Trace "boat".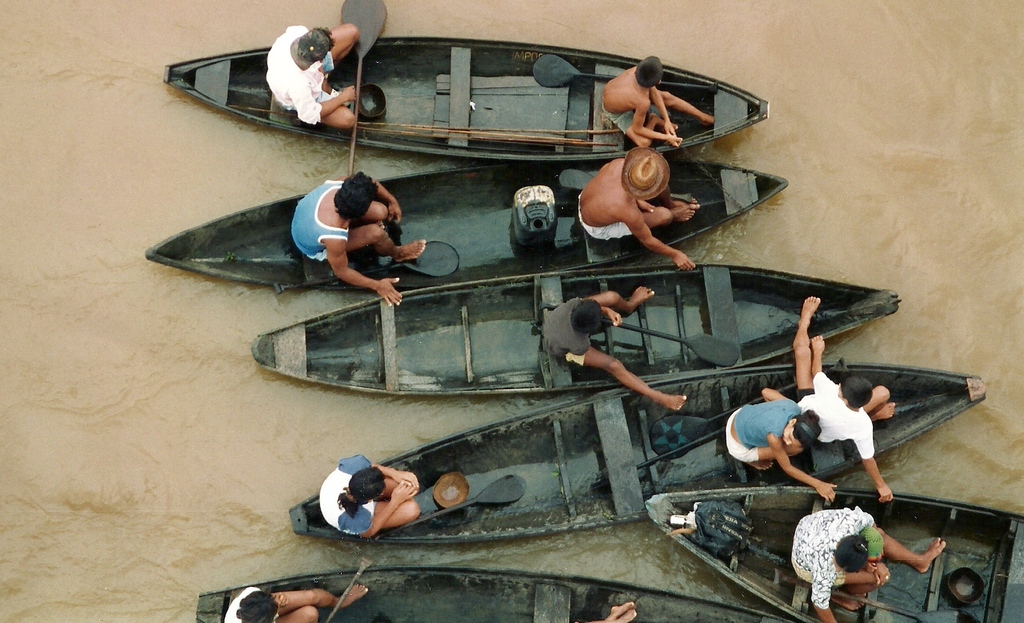
Traced to (left=199, top=563, right=787, bottom=622).
